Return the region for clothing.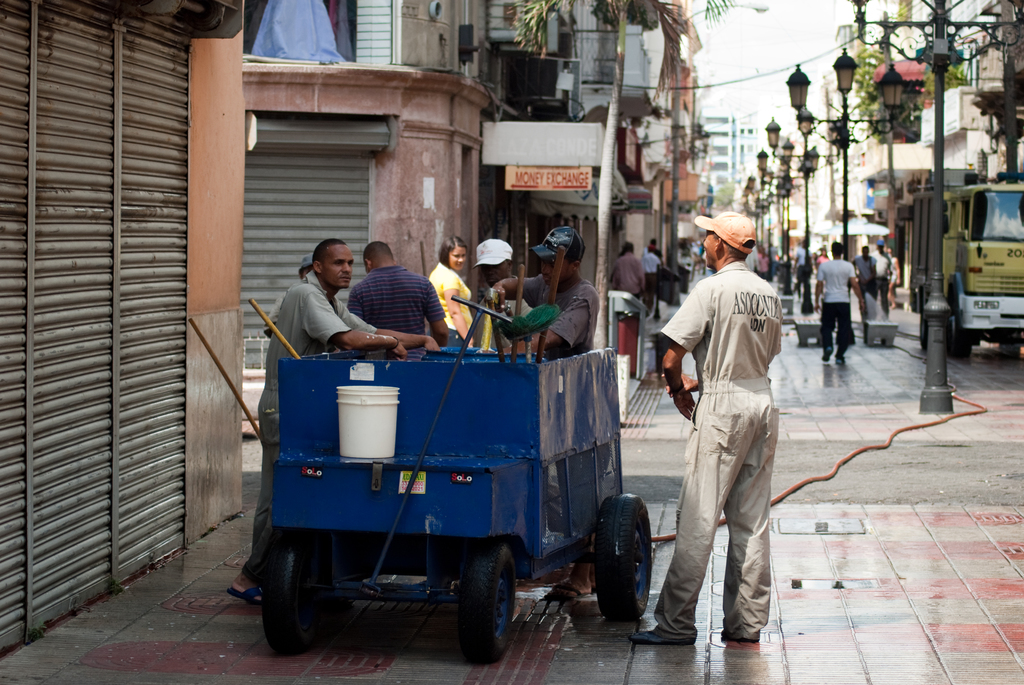
<box>641,252,657,308</box>.
